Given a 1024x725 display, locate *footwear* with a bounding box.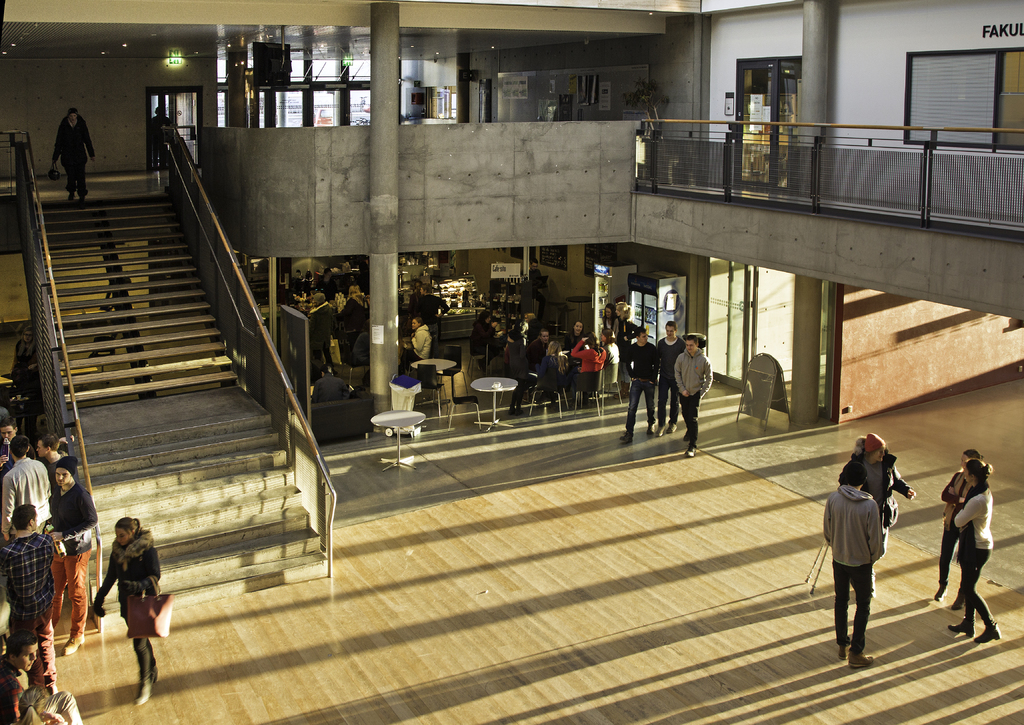
Located: <region>682, 429, 691, 442</region>.
